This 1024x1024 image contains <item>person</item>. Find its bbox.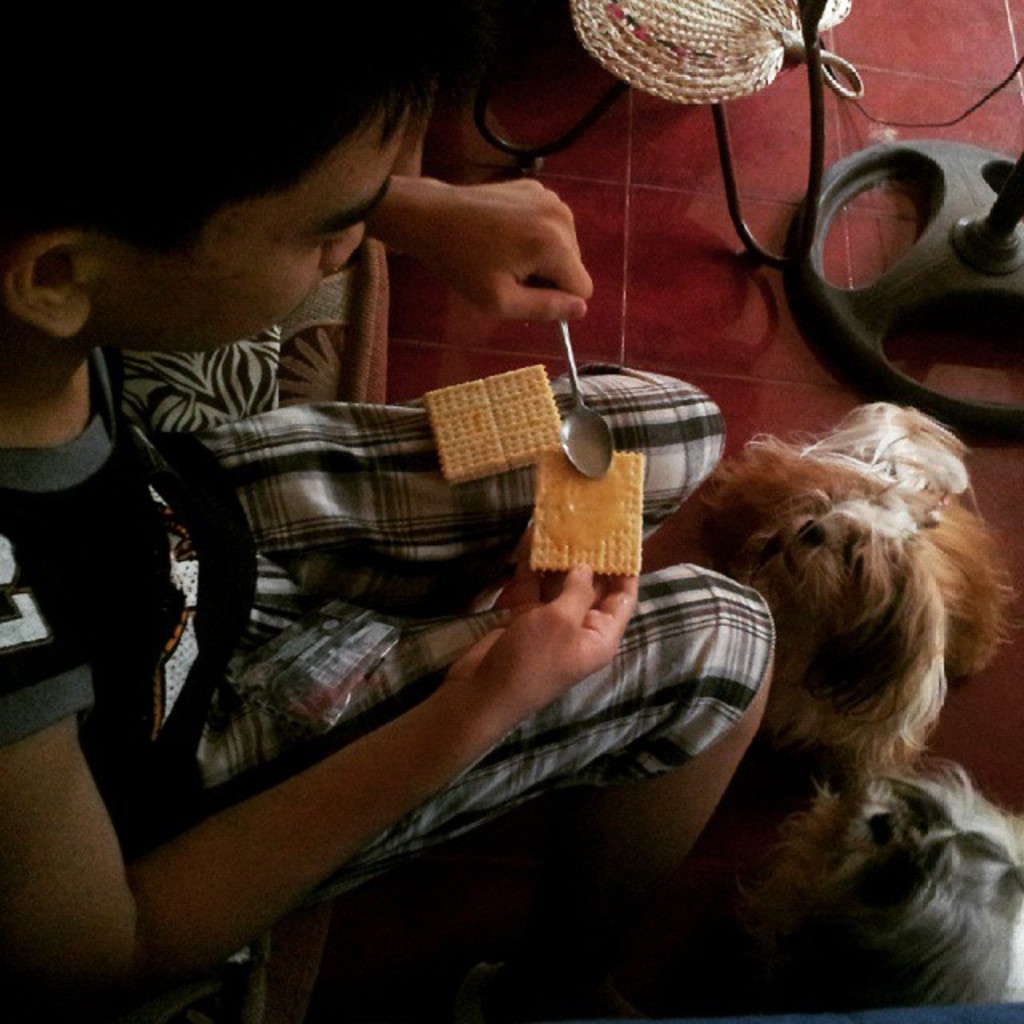
{"x1": 178, "y1": 107, "x2": 875, "y2": 974}.
